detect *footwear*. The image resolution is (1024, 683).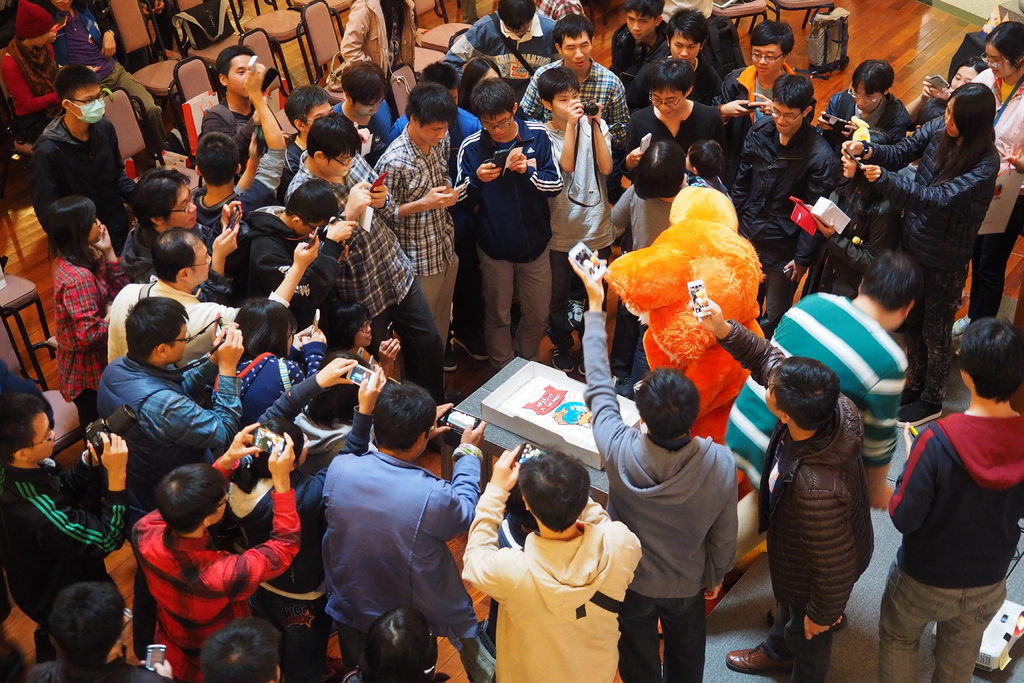
box(725, 641, 799, 682).
